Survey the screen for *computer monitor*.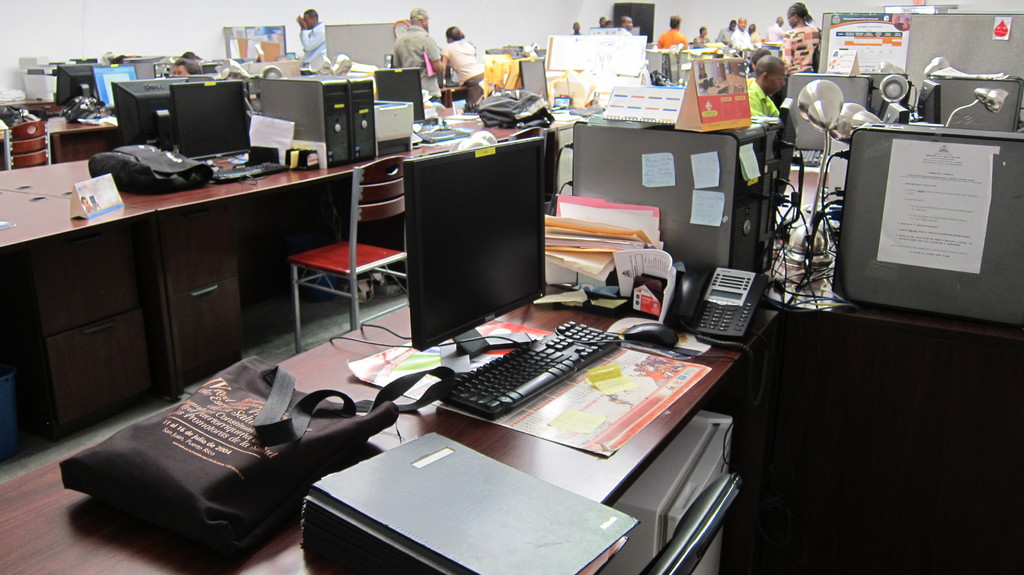
Survey found: (x1=392, y1=111, x2=546, y2=346).
